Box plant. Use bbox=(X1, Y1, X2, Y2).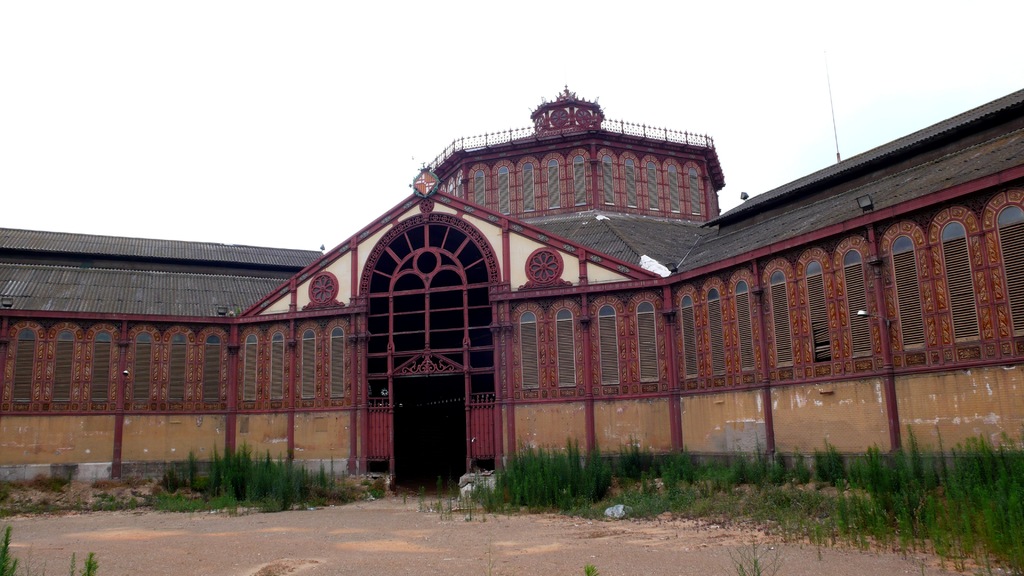
bbox=(417, 479, 424, 513).
